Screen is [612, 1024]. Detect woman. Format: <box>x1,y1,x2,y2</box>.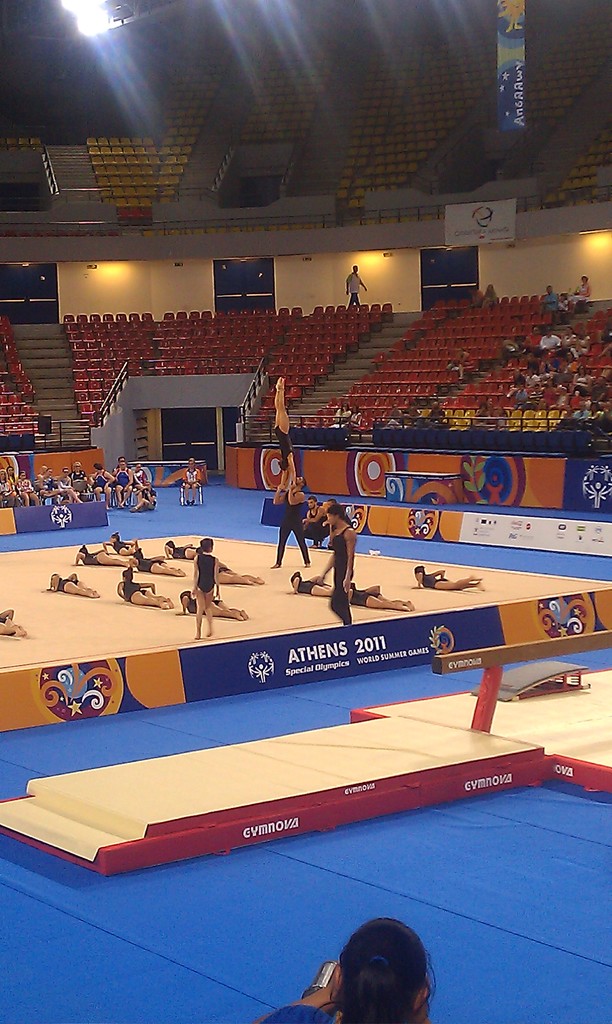
<box>51,575,100,595</box>.
